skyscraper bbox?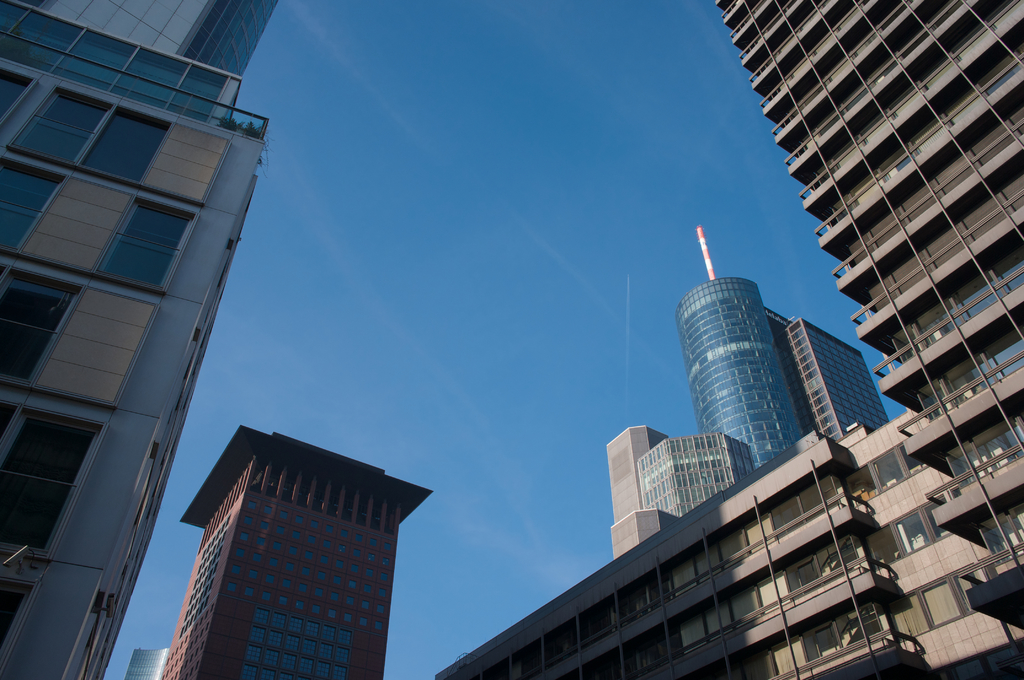
<bbox>638, 433, 757, 513</bbox>
